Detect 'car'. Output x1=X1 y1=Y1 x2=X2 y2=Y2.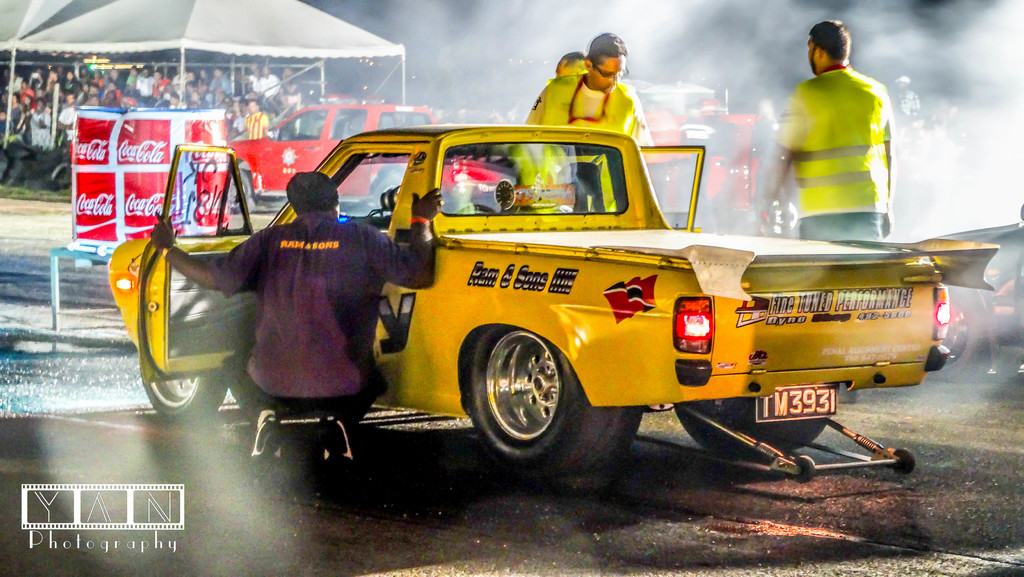
x1=227 y1=92 x2=438 y2=216.
